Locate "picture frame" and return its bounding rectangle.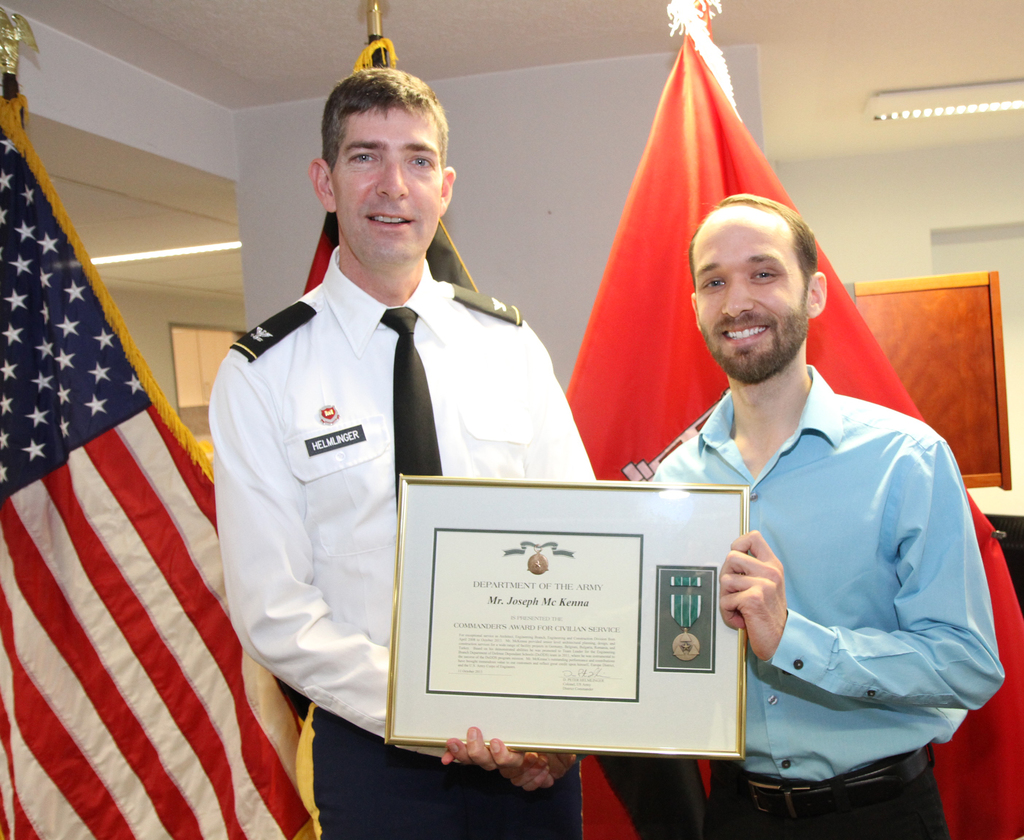
BBox(343, 480, 744, 762).
